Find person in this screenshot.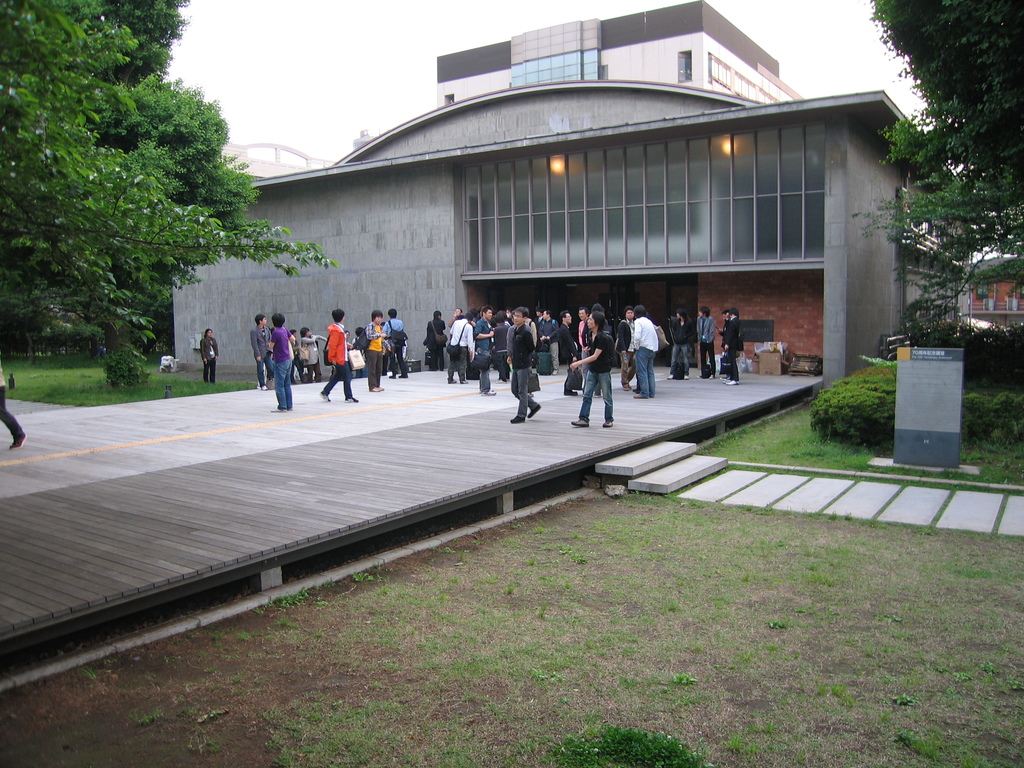
The bounding box for person is (x1=199, y1=326, x2=222, y2=383).
